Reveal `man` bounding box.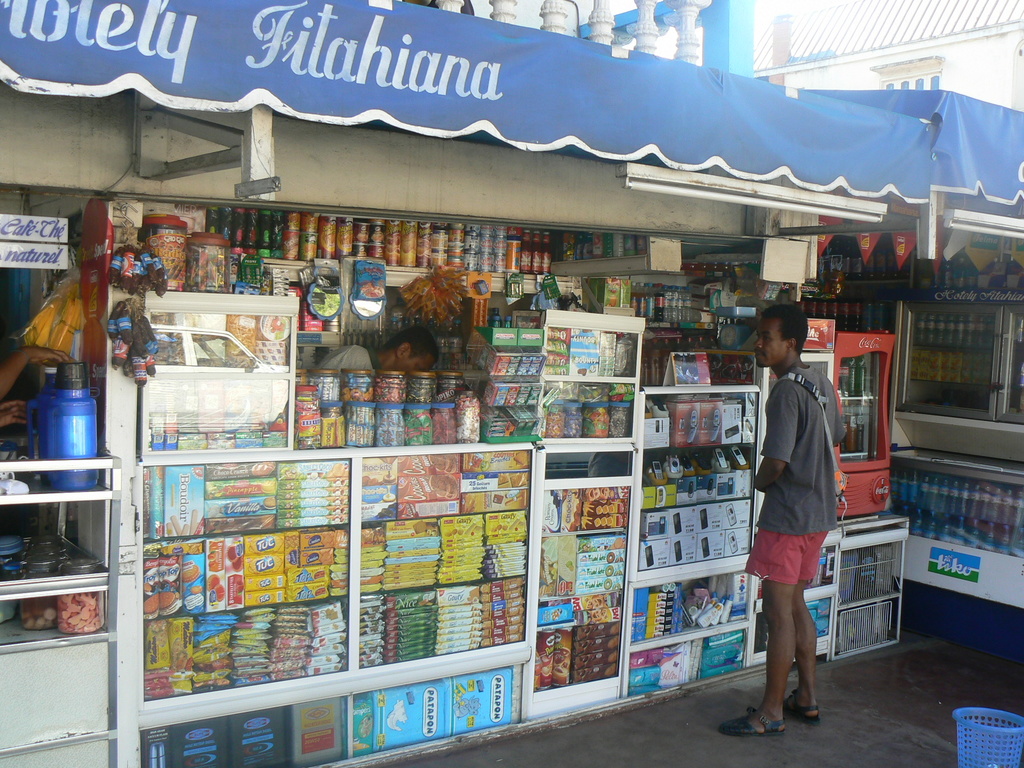
Revealed: (747, 328, 852, 742).
